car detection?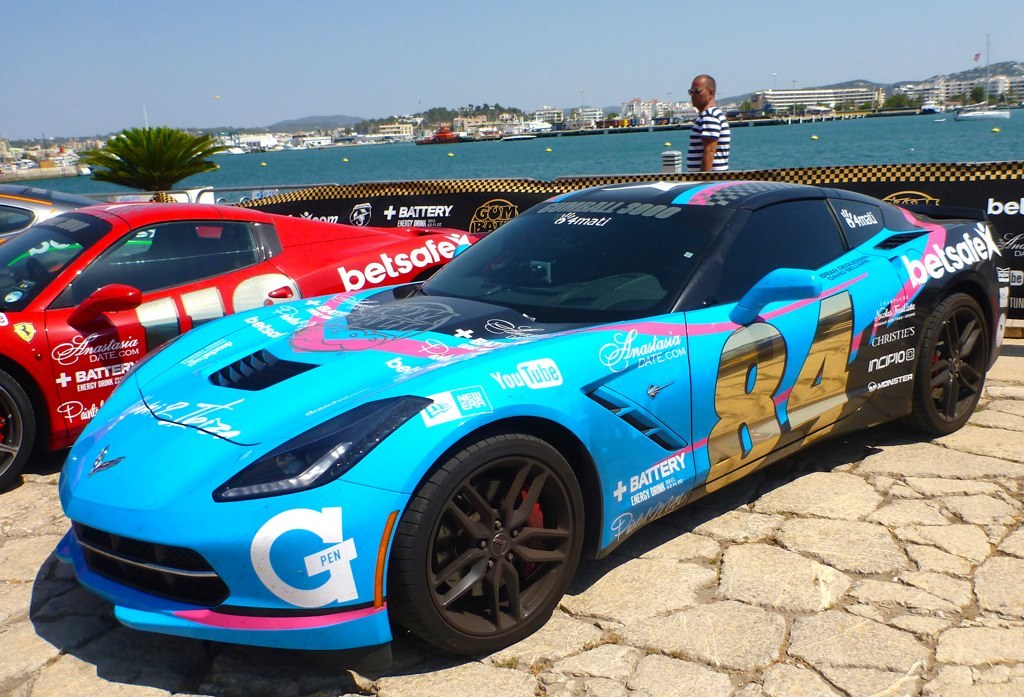
box=[0, 202, 508, 495]
